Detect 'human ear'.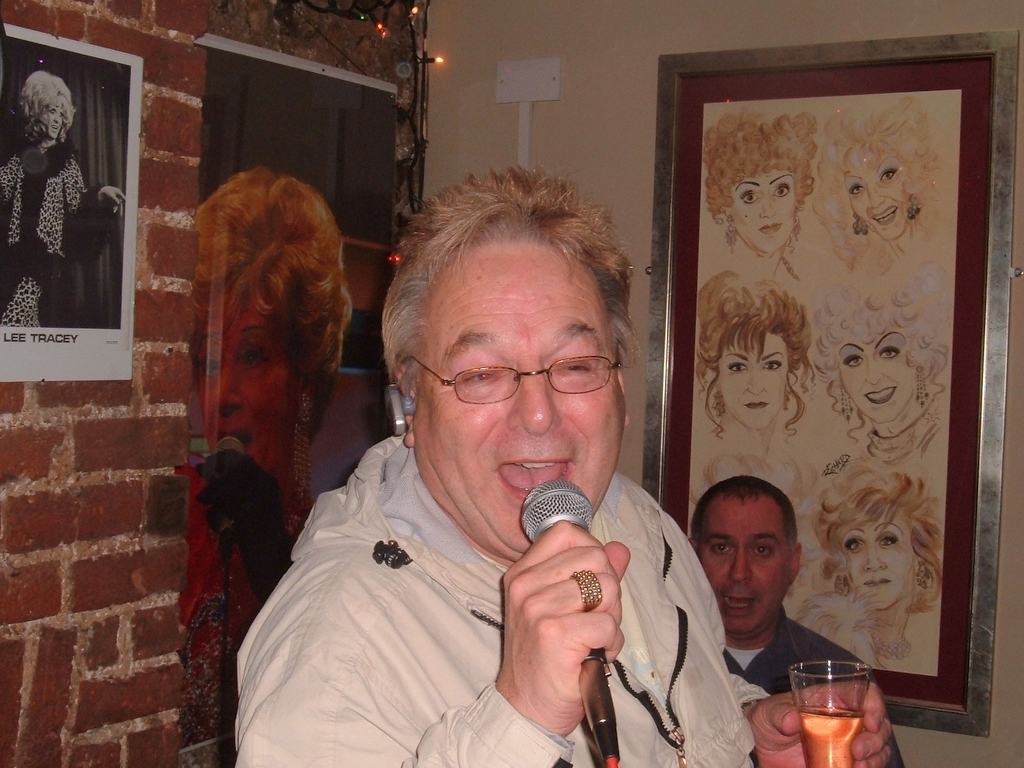
Detected at BBox(299, 362, 321, 422).
